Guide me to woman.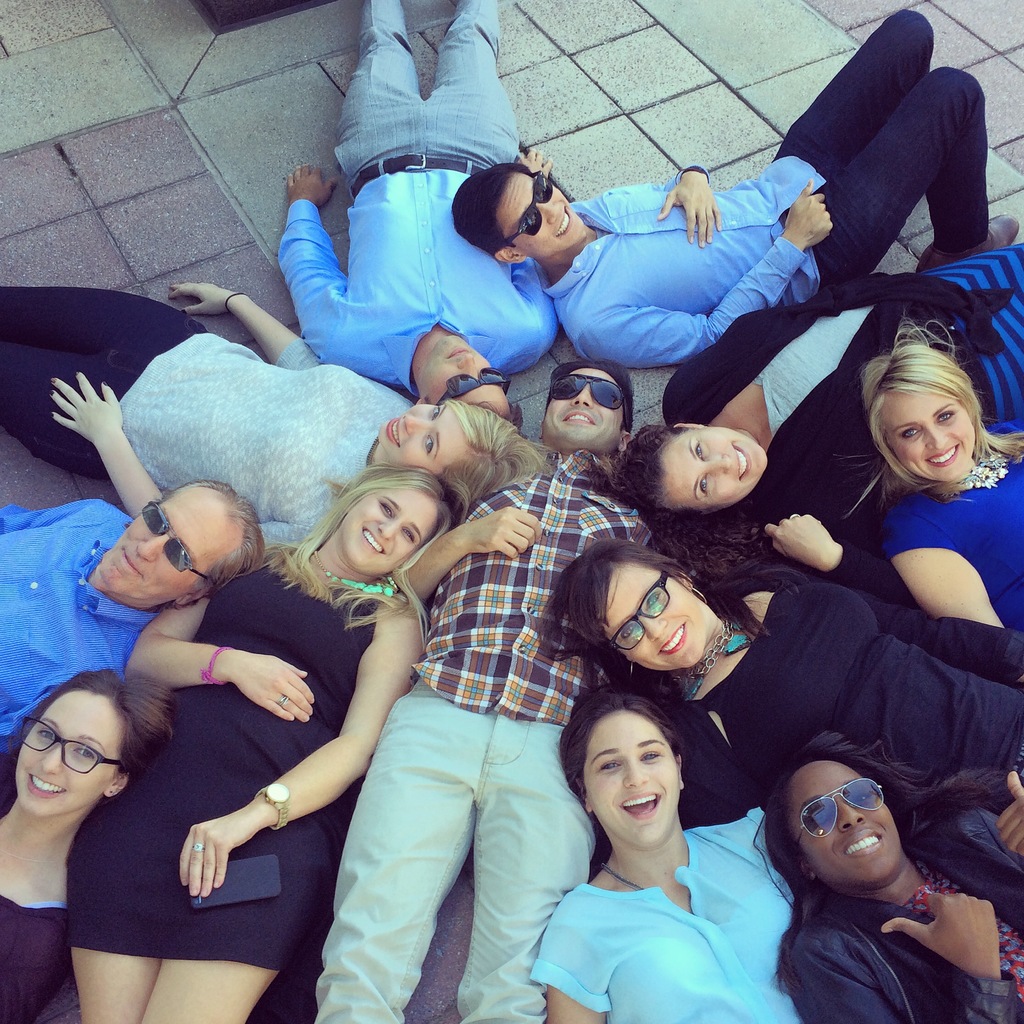
Guidance: 855:344:1023:633.
